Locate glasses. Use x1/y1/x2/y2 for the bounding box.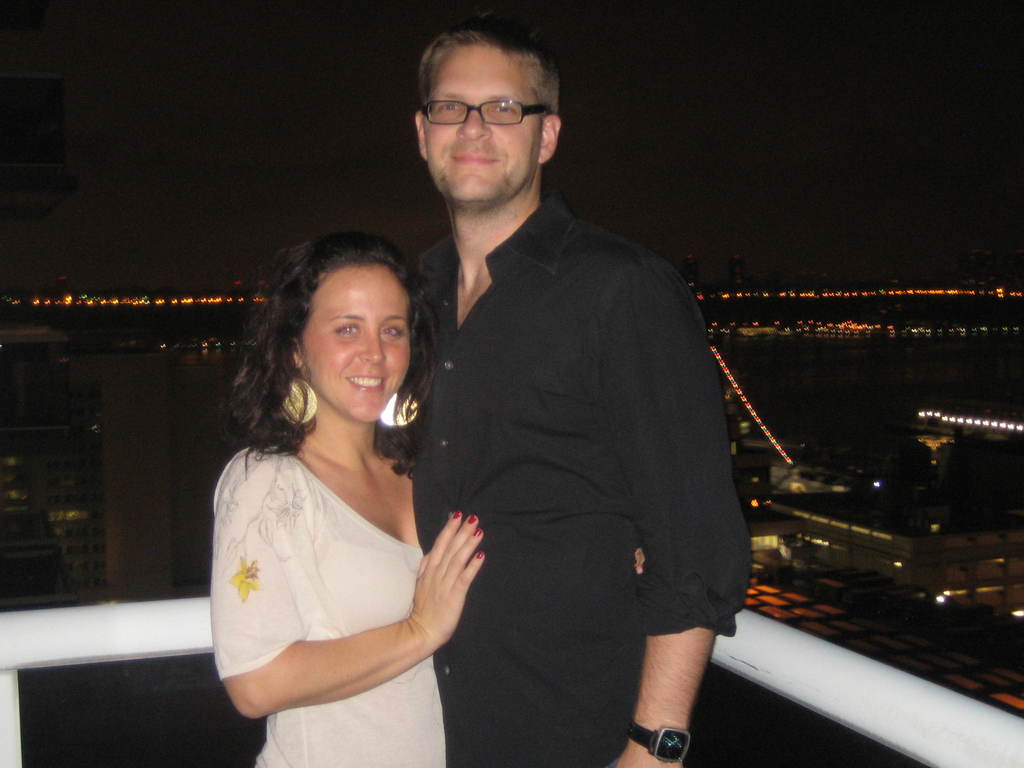
406/76/553/125.
